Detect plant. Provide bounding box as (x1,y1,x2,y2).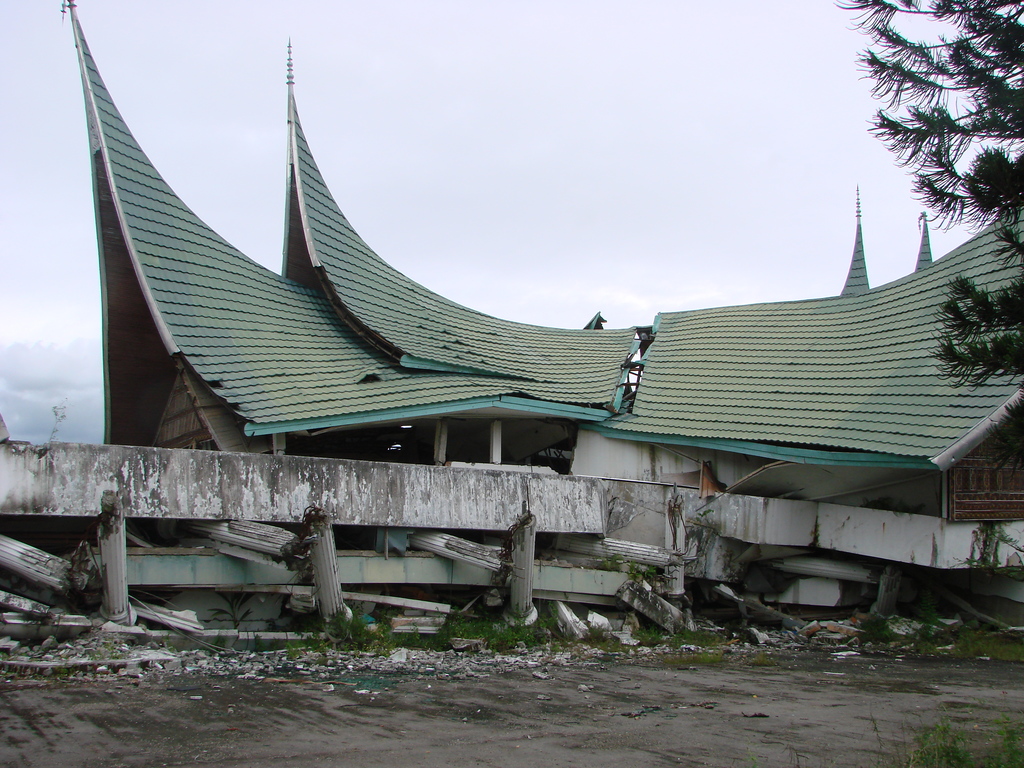
(700,507,710,523).
